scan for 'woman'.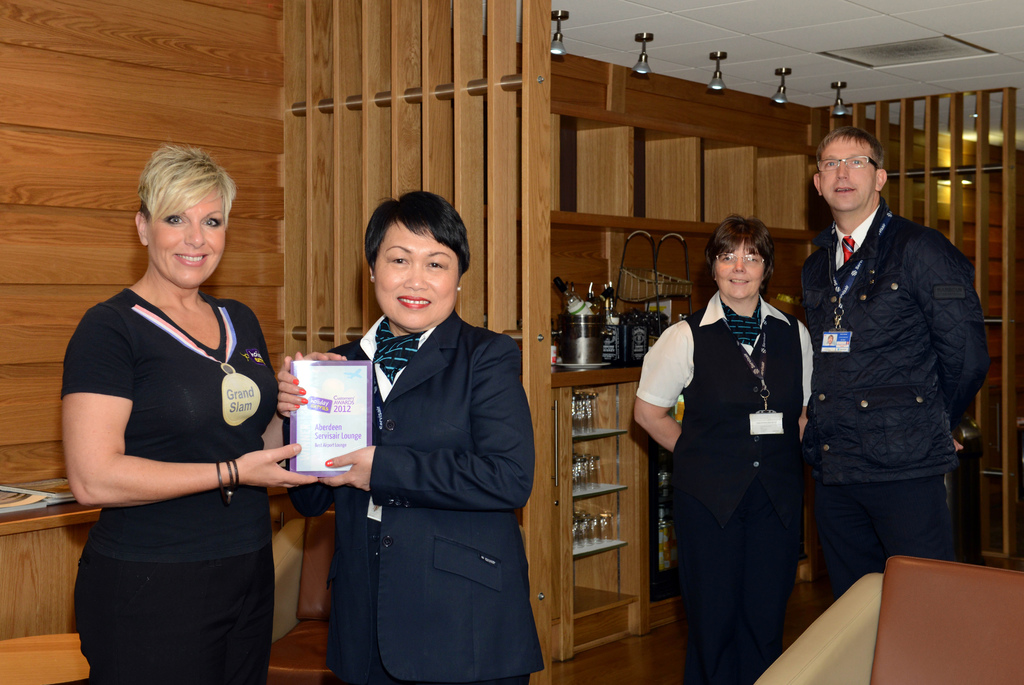
Scan result: pyautogui.locateOnScreen(278, 186, 535, 684).
